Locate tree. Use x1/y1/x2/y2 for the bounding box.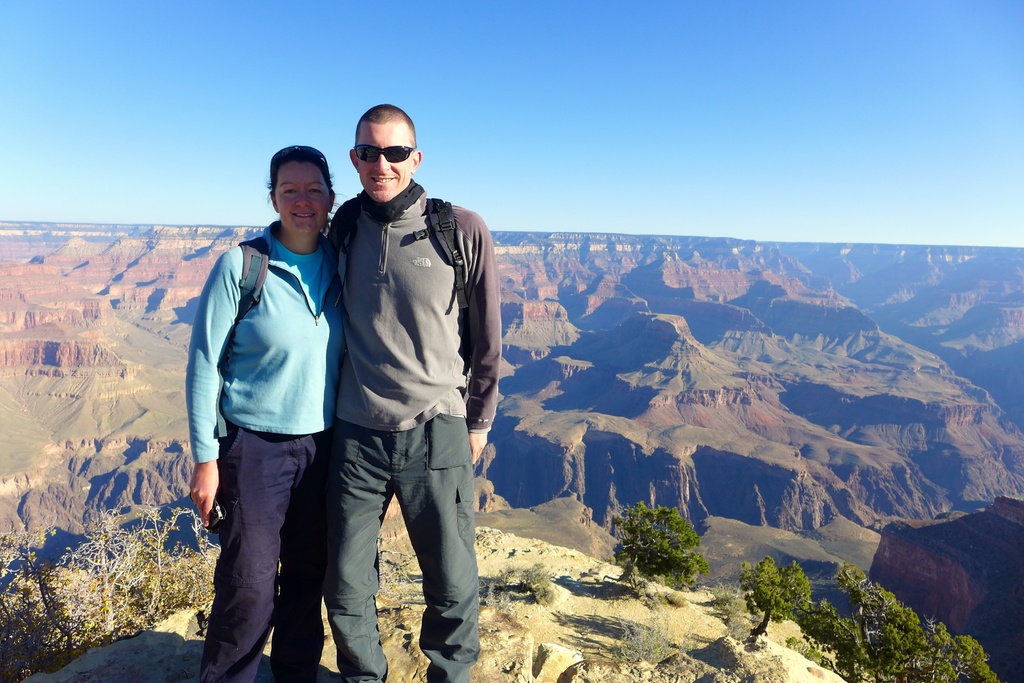
746/557/808/633.
